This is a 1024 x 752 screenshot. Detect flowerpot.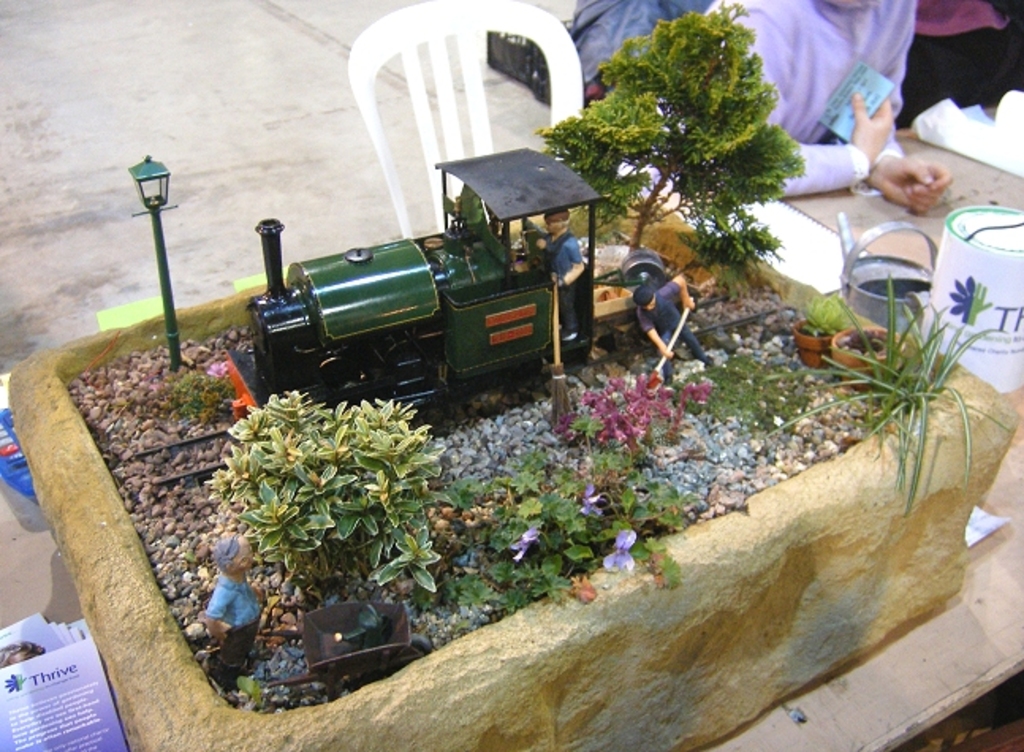
[836, 329, 907, 380].
